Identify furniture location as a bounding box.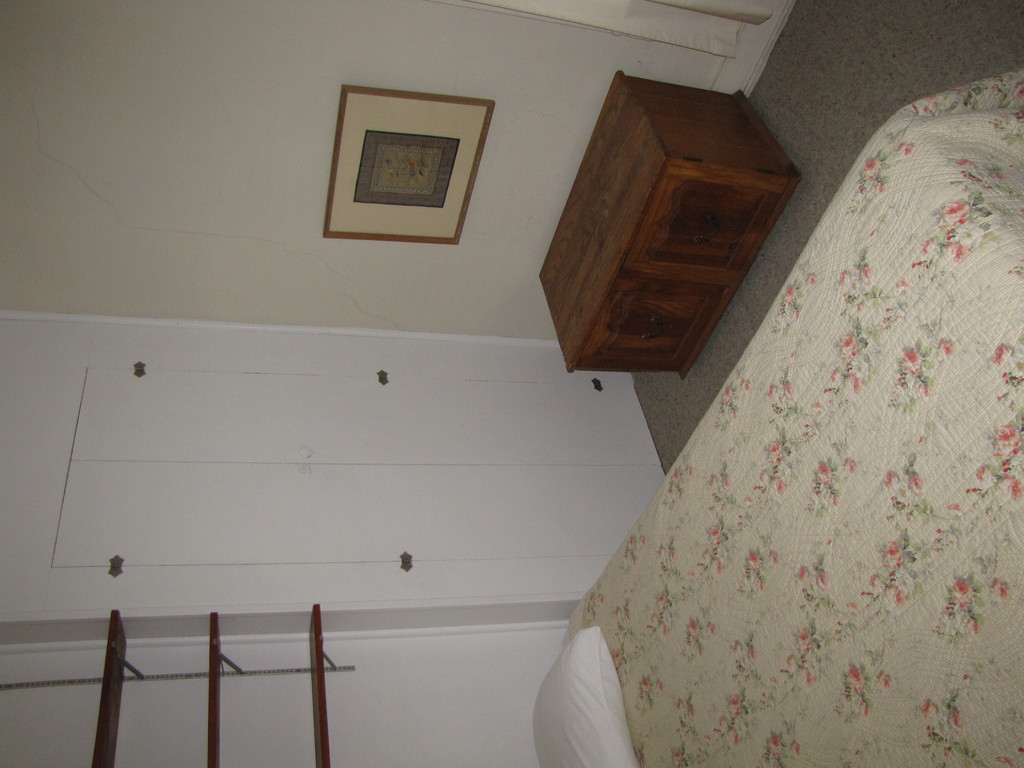
select_region(531, 72, 1023, 767).
